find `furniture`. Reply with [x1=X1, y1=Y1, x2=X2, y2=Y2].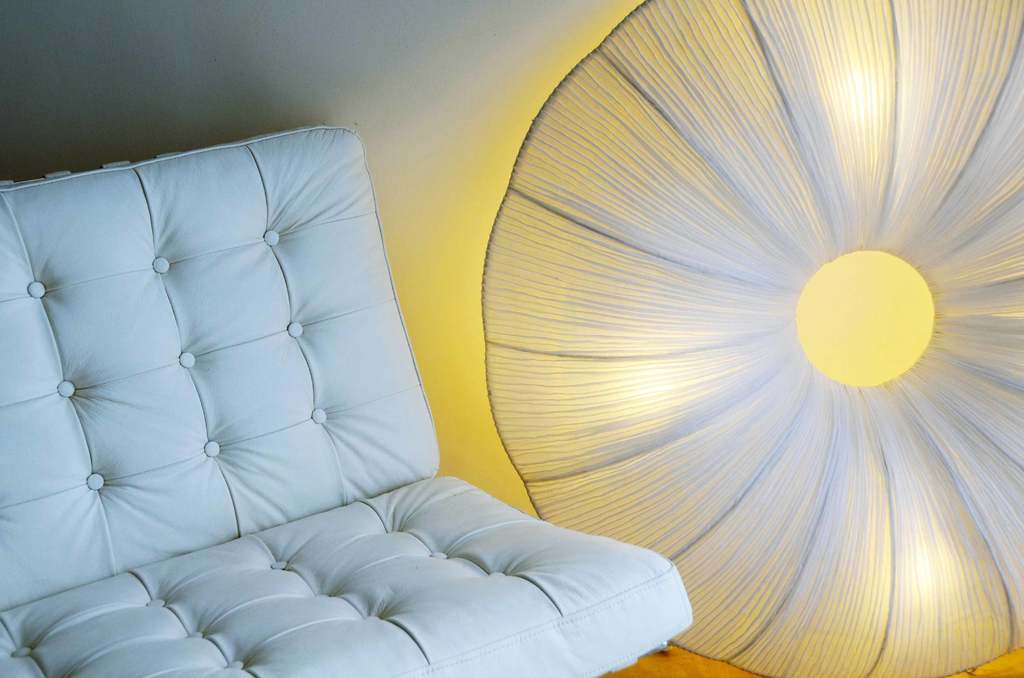
[x1=0, y1=126, x2=696, y2=677].
